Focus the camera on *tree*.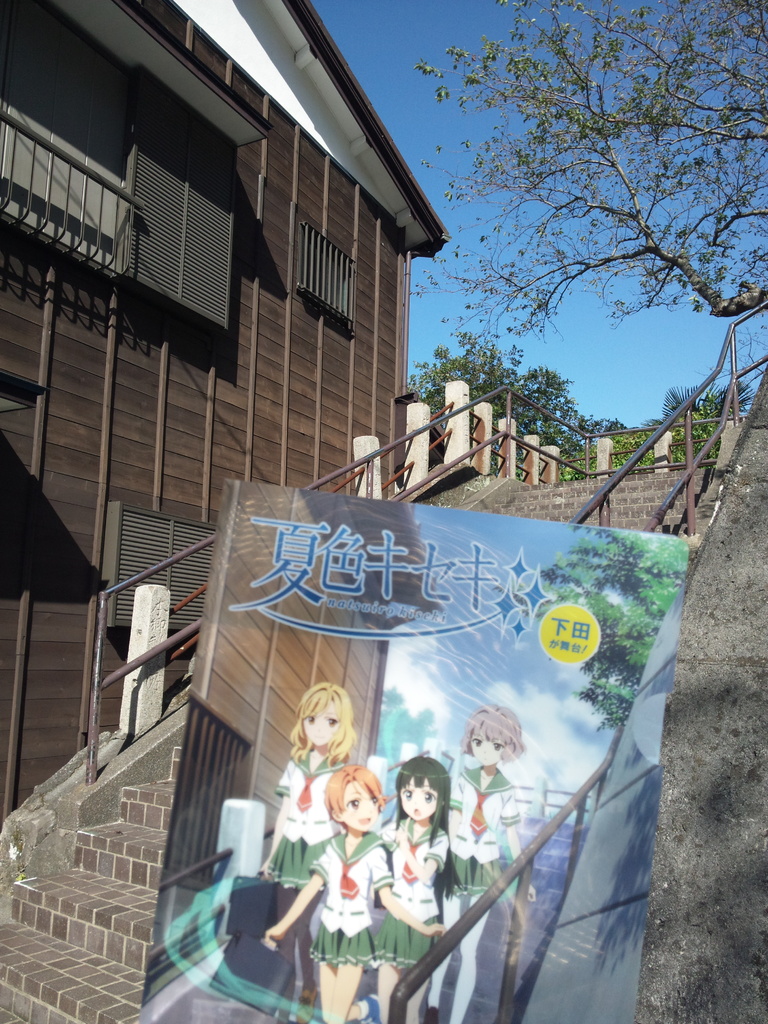
Focus region: BBox(569, 413, 627, 462).
